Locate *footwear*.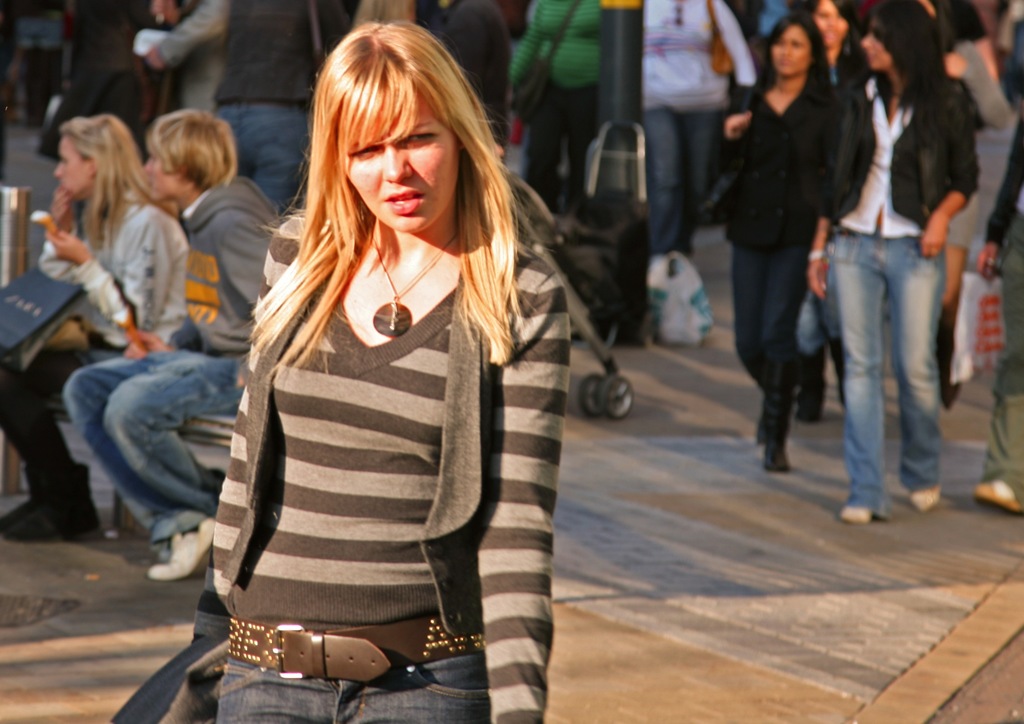
Bounding box: BBox(147, 518, 220, 578).
